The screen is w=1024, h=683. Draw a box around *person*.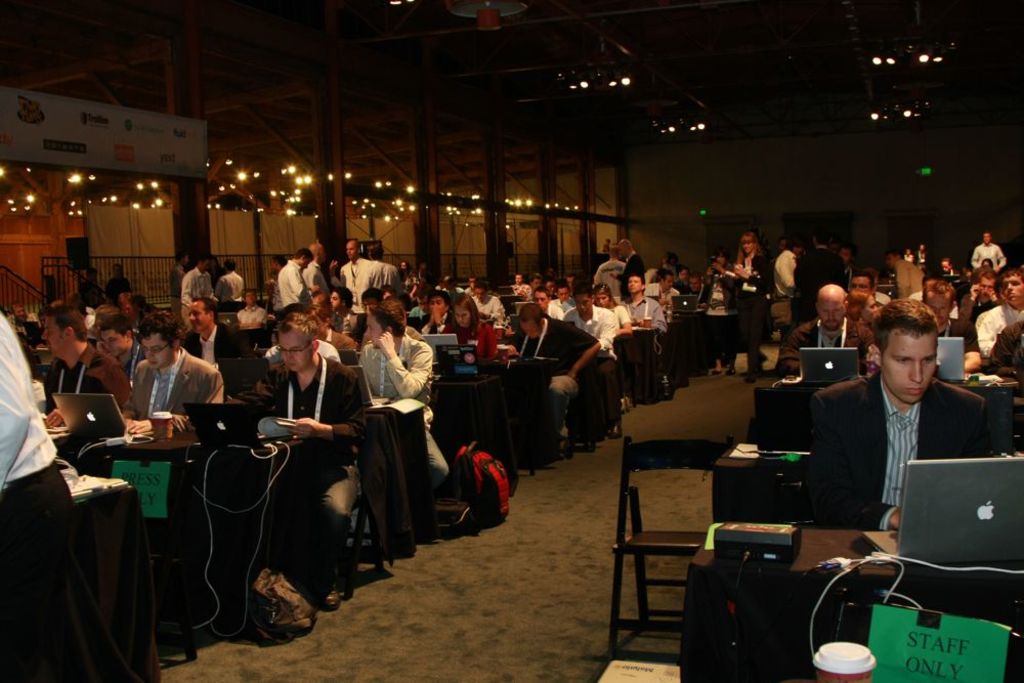
box(0, 311, 98, 682).
